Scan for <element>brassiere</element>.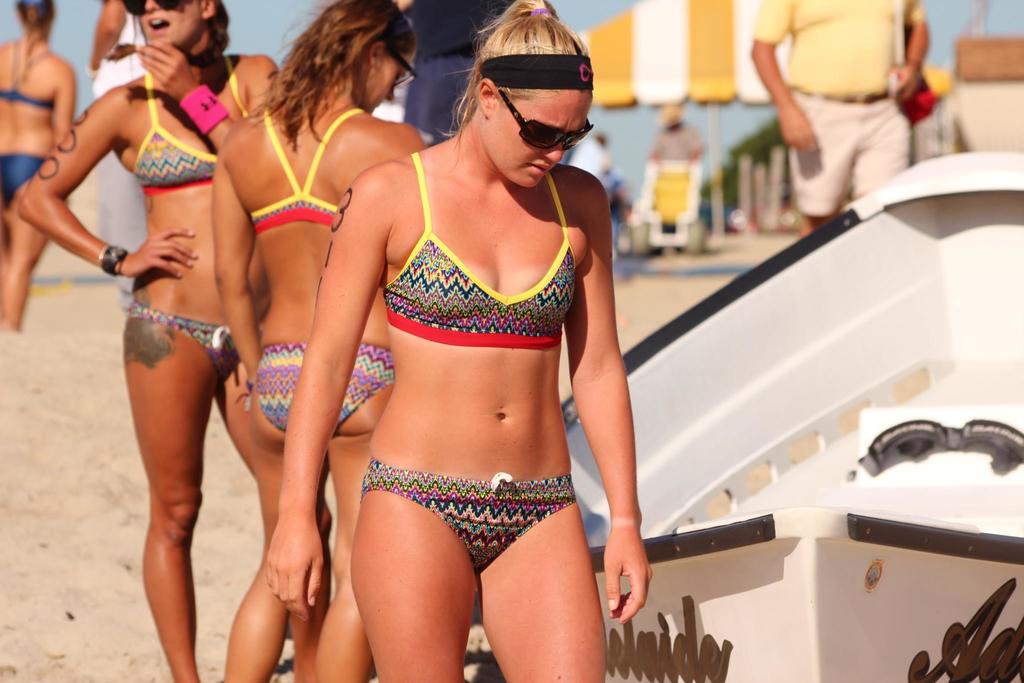
Scan result: (left=245, top=105, right=369, bottom=226).
